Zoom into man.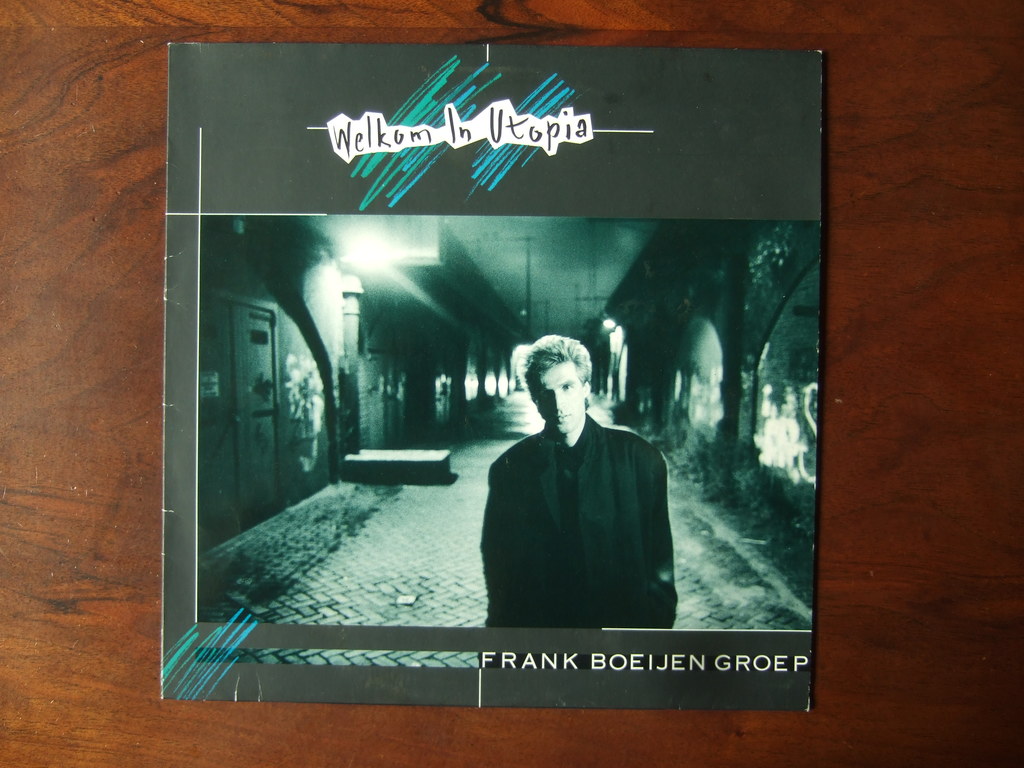
Zoom target: left=472, top=337, right=681, bottom=653.
